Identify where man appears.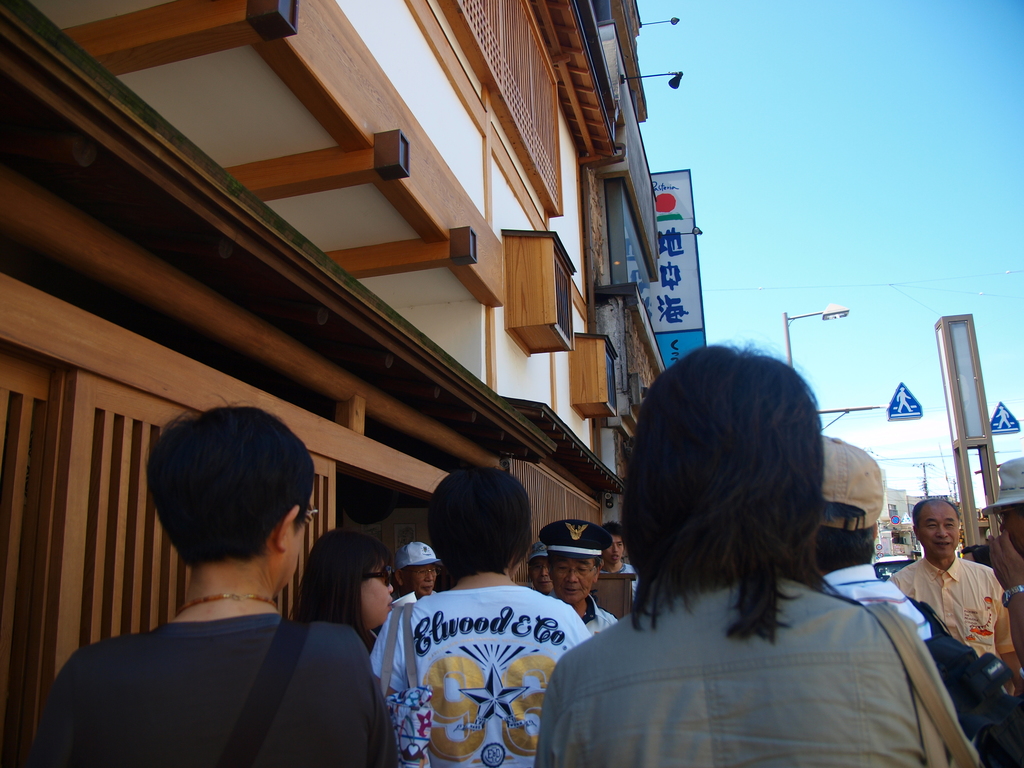
Appears at box=[526, 541, 556, 598].
